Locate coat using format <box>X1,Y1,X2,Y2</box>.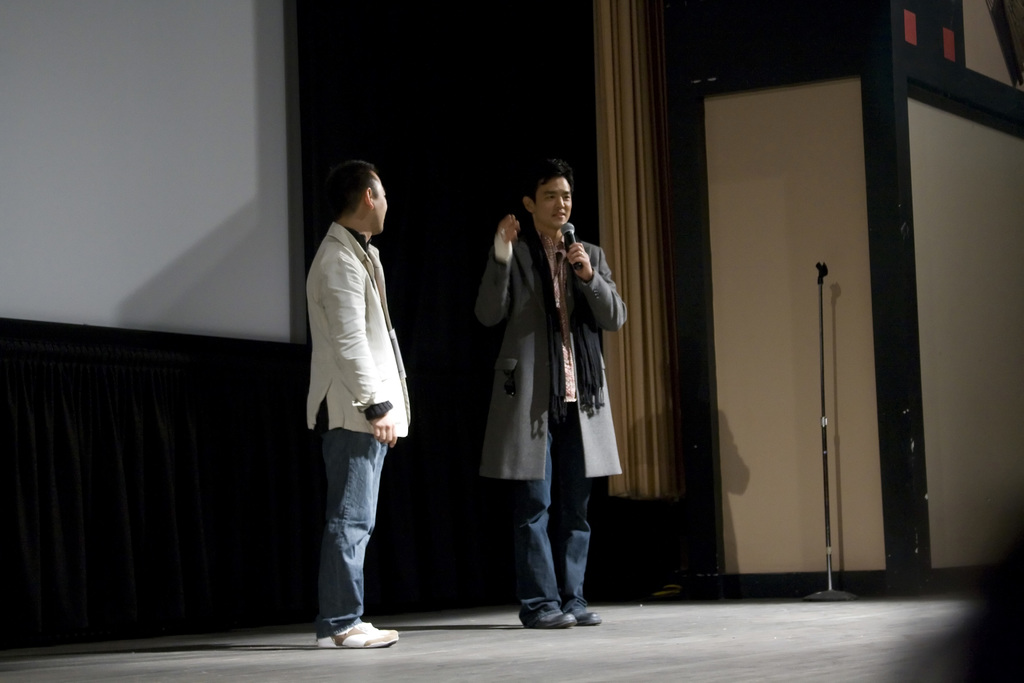
<box>301,225,415,450</box>.
